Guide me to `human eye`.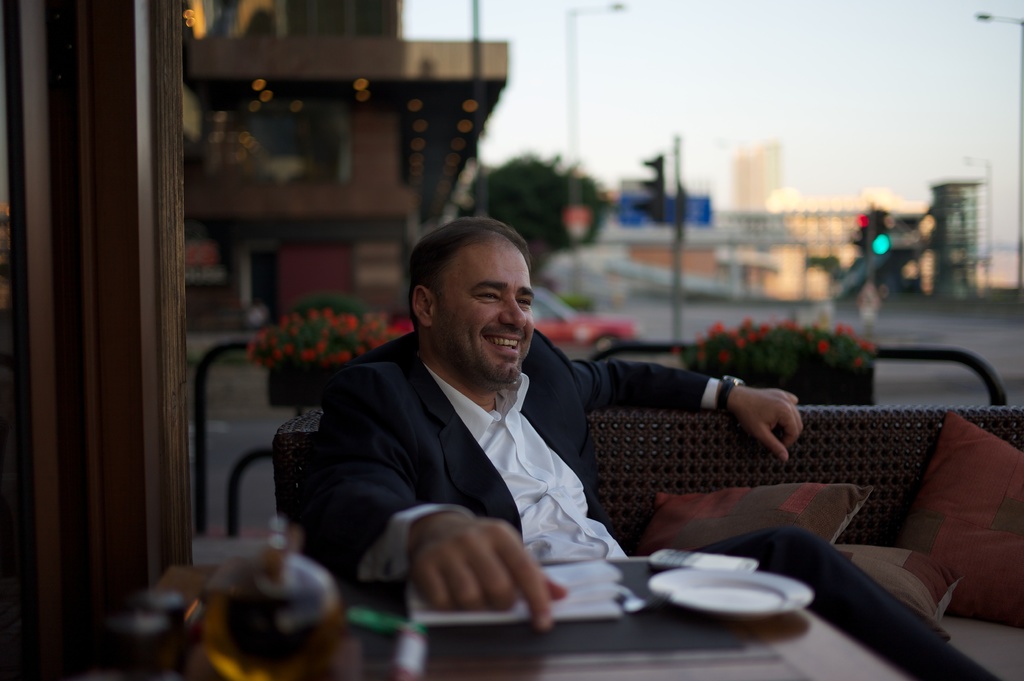
Guidance: <bbox>472, 290, 506, 306</bbox>.
